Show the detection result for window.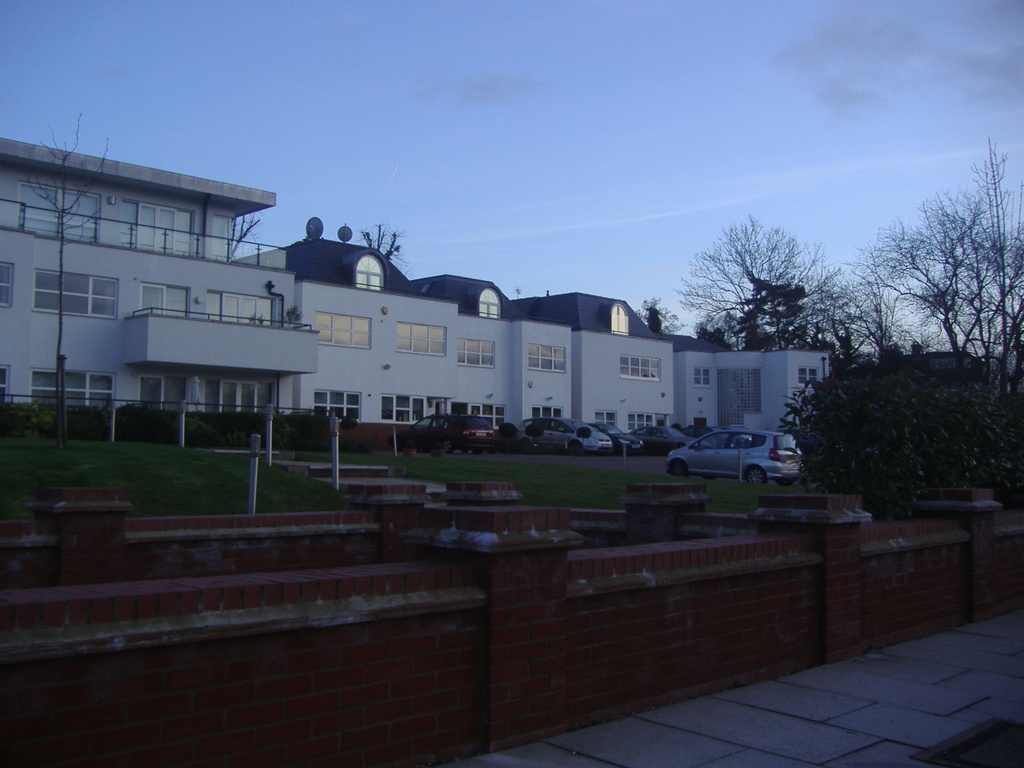
detection(314, 390, 362, 422).
